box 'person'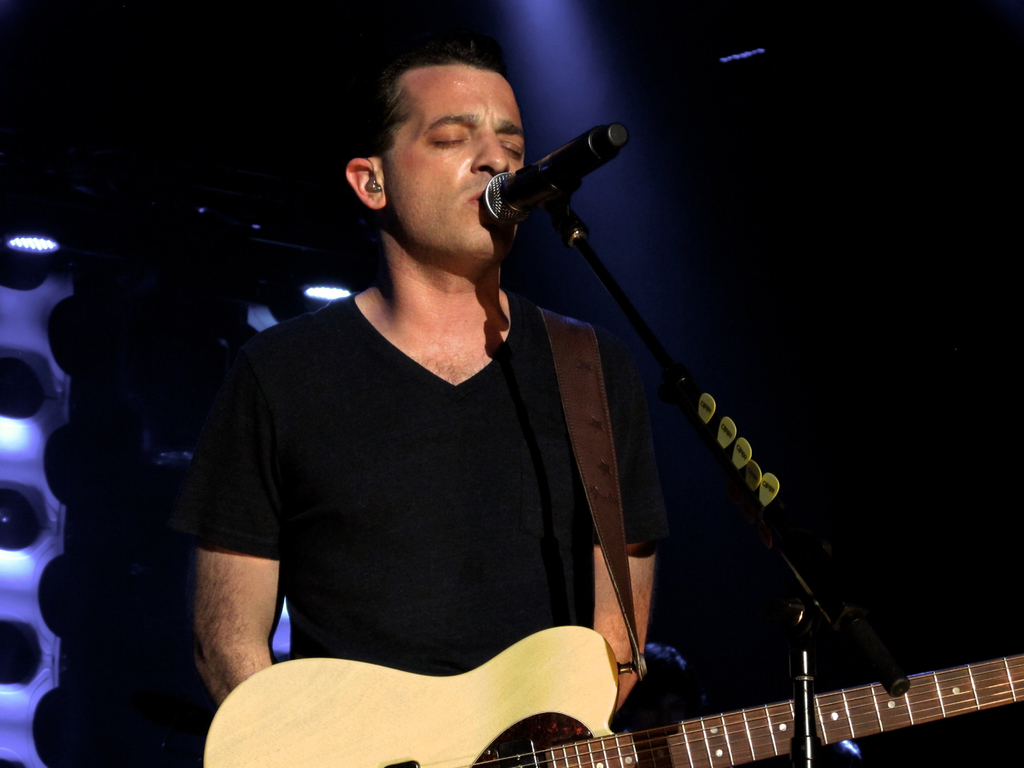
<bbox>182, 44, 853, 762</bbox>
